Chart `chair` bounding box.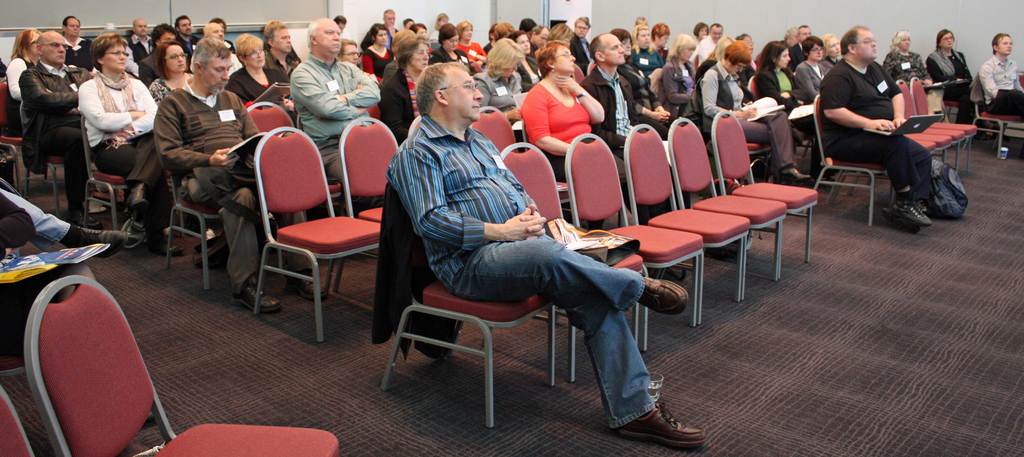
Charted: Rect(22, 273, 338, 456).
